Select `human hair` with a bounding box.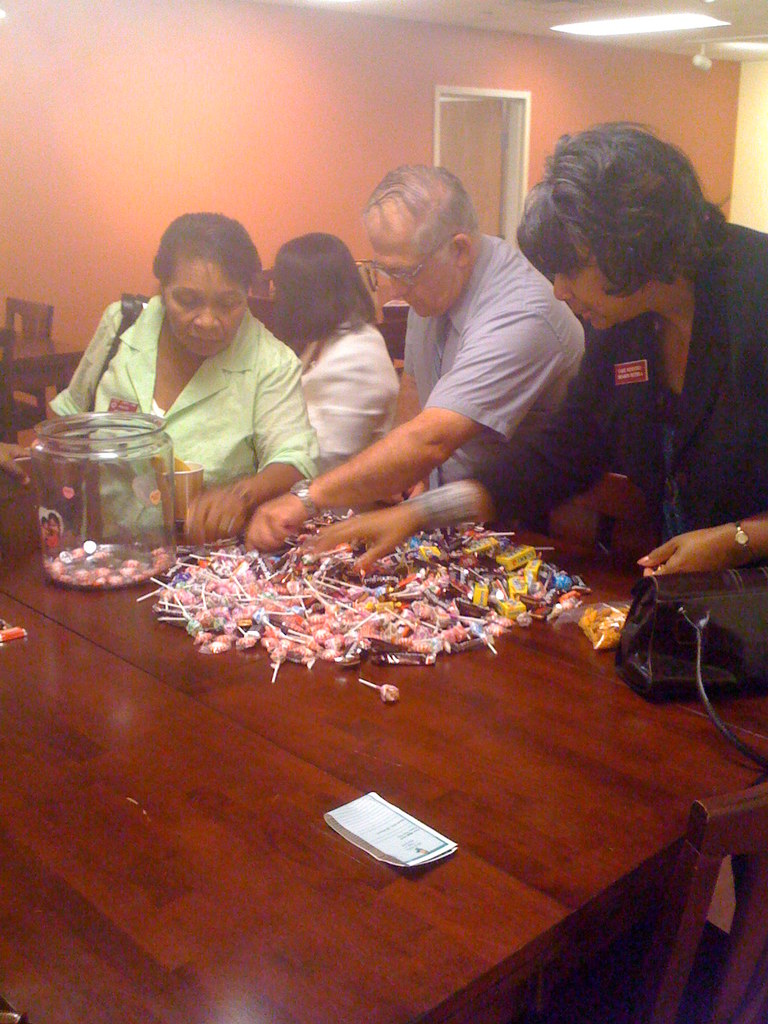
154,207,266,295.
